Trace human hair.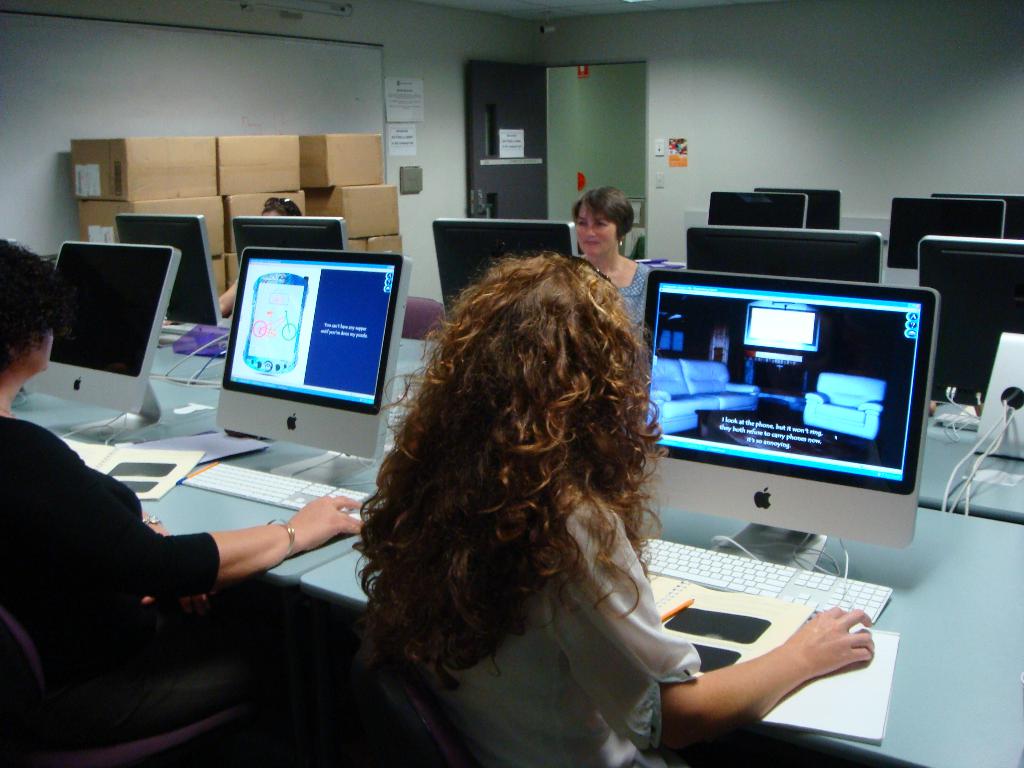
Traced to <bbox>0, 239, 59, 378</bbox>.
